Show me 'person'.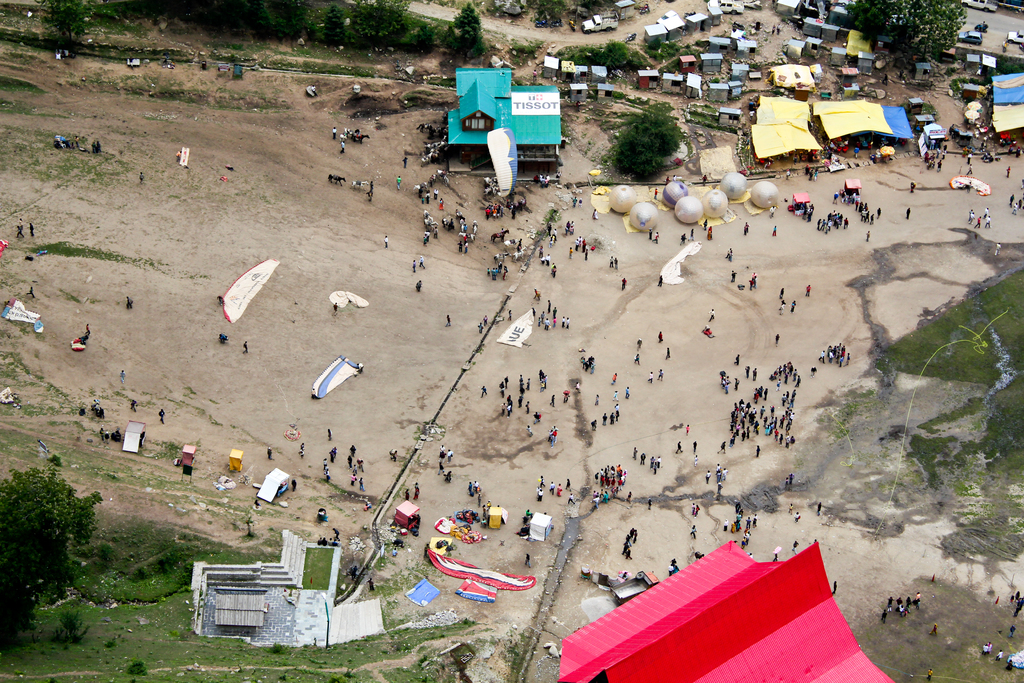
'person' is here: (536, 315, 540, 328).
